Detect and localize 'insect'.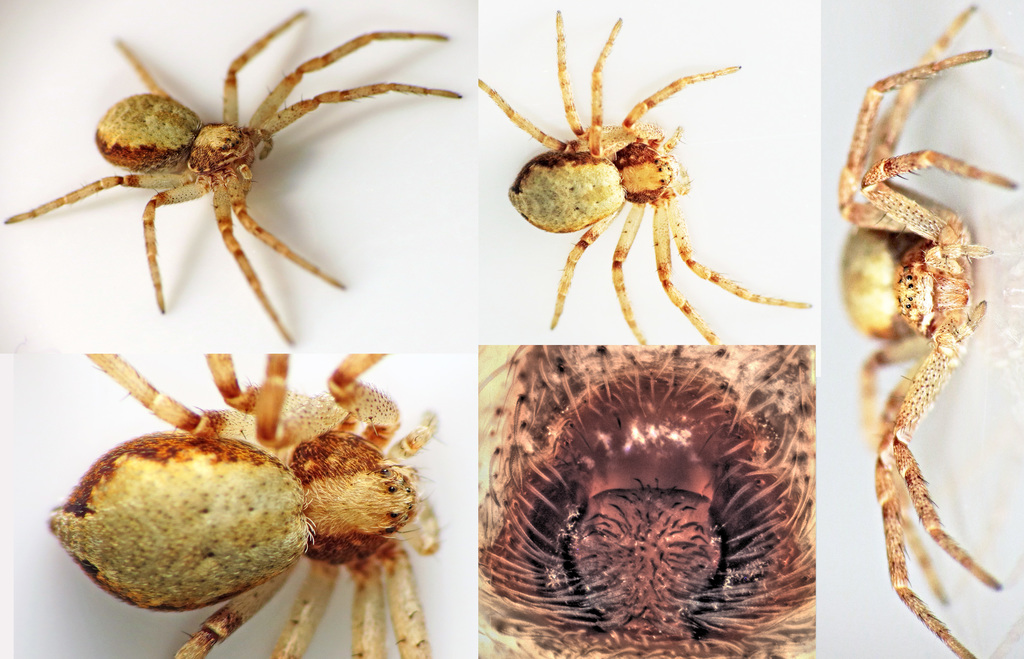
Localized at l=1, t=8, r=460, b=345.
